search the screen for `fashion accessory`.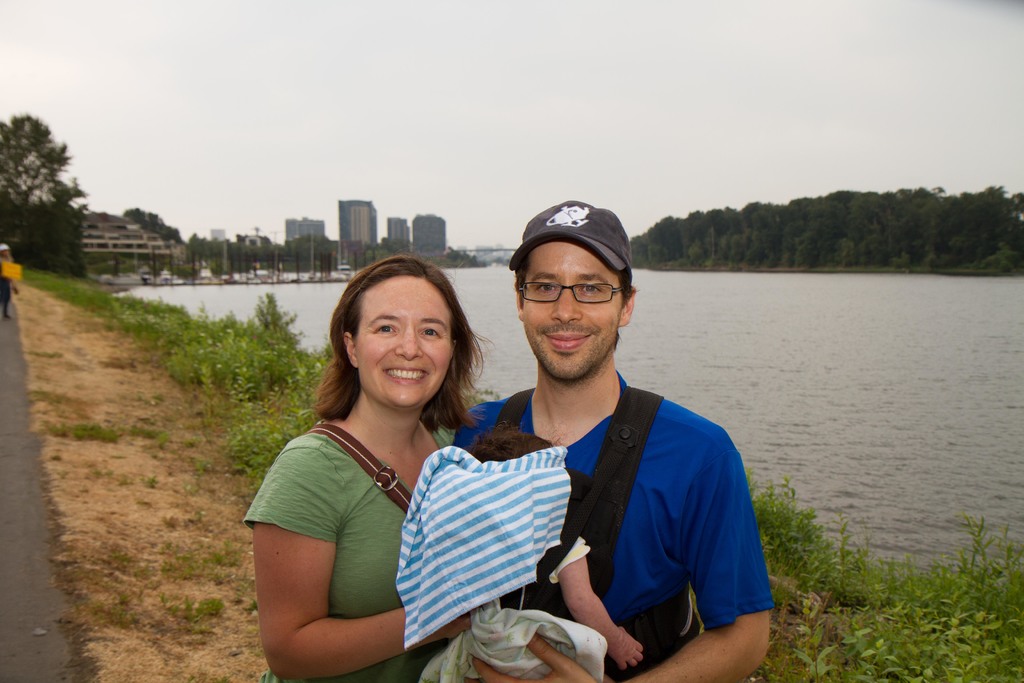
Found at 306 416 422 513.
